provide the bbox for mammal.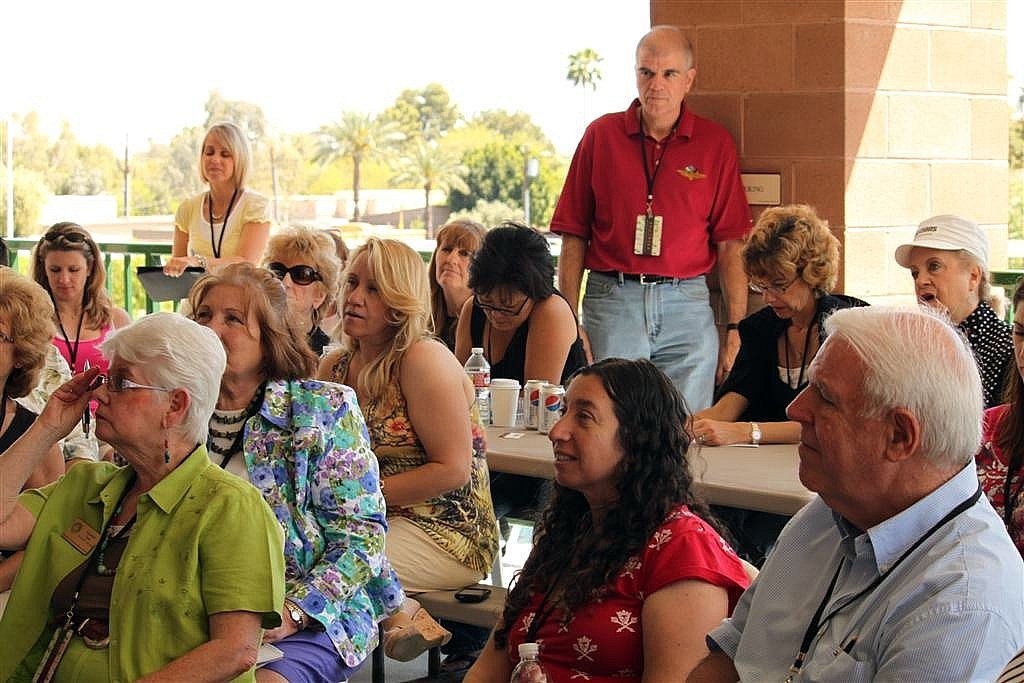
region(971, 275, 1023, 552).
